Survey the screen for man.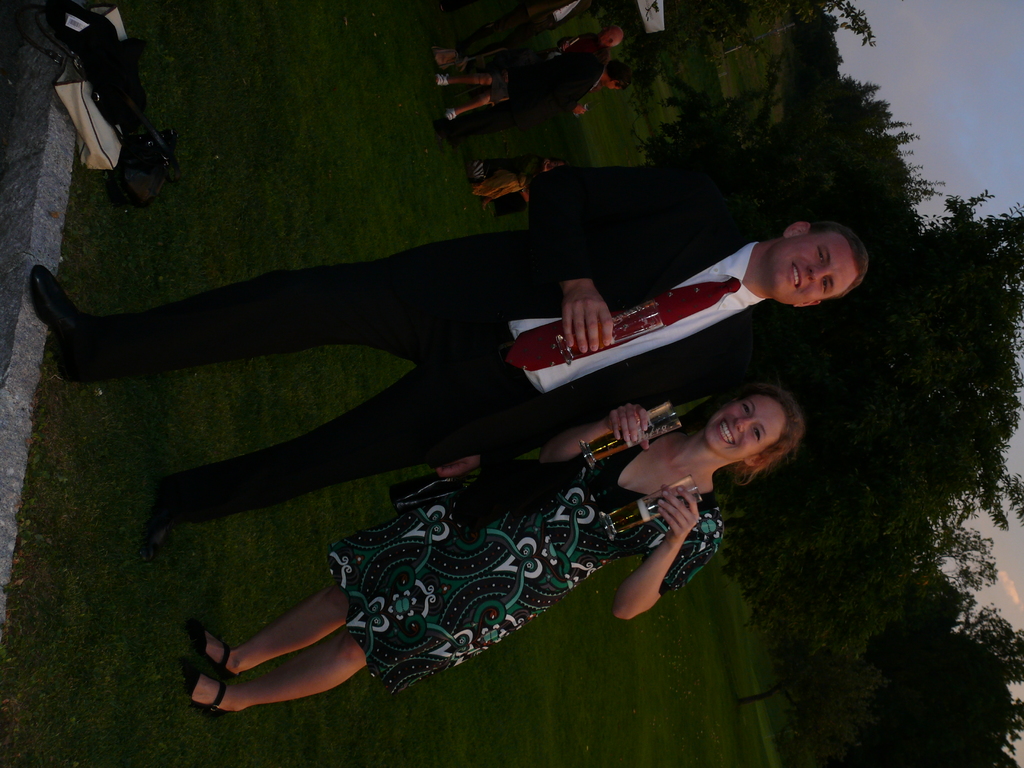
Survey found: (471, 25, 623, 98).
